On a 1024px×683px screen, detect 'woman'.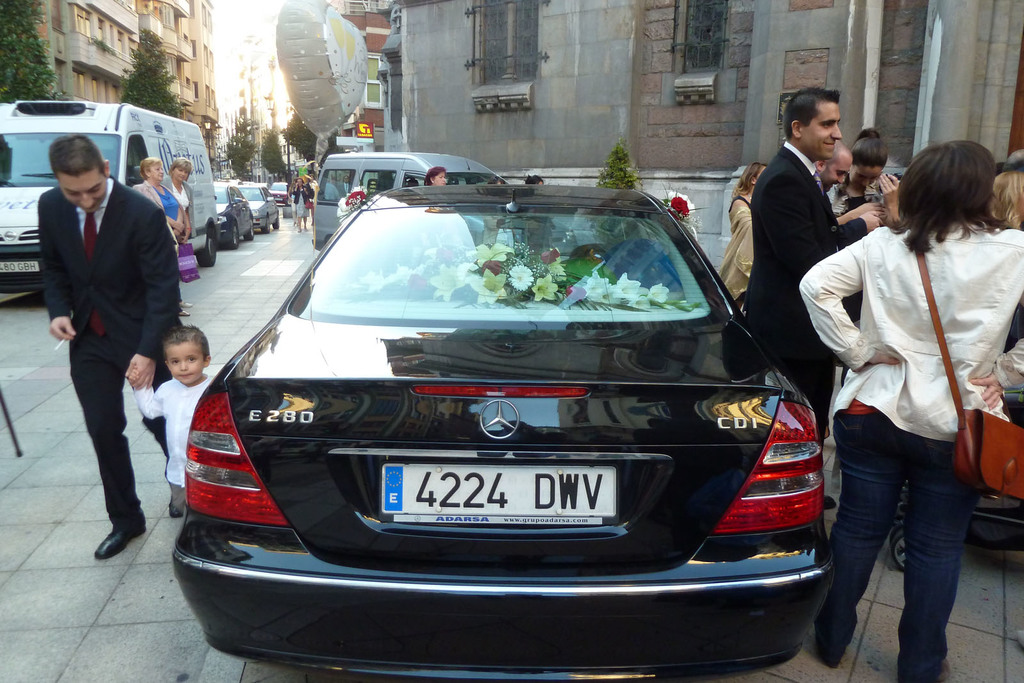
Rect(724, 161, 771, 301).
